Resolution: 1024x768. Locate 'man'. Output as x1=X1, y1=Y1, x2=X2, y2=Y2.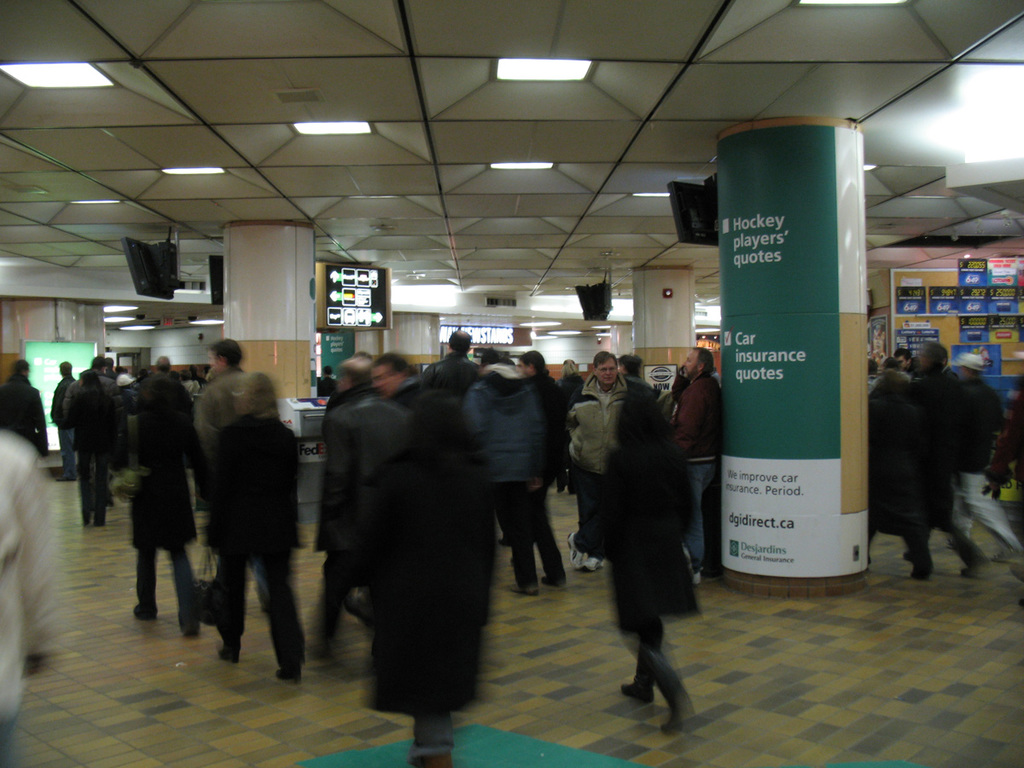
x1=956, y1=360, x2=1006, y2=546.
